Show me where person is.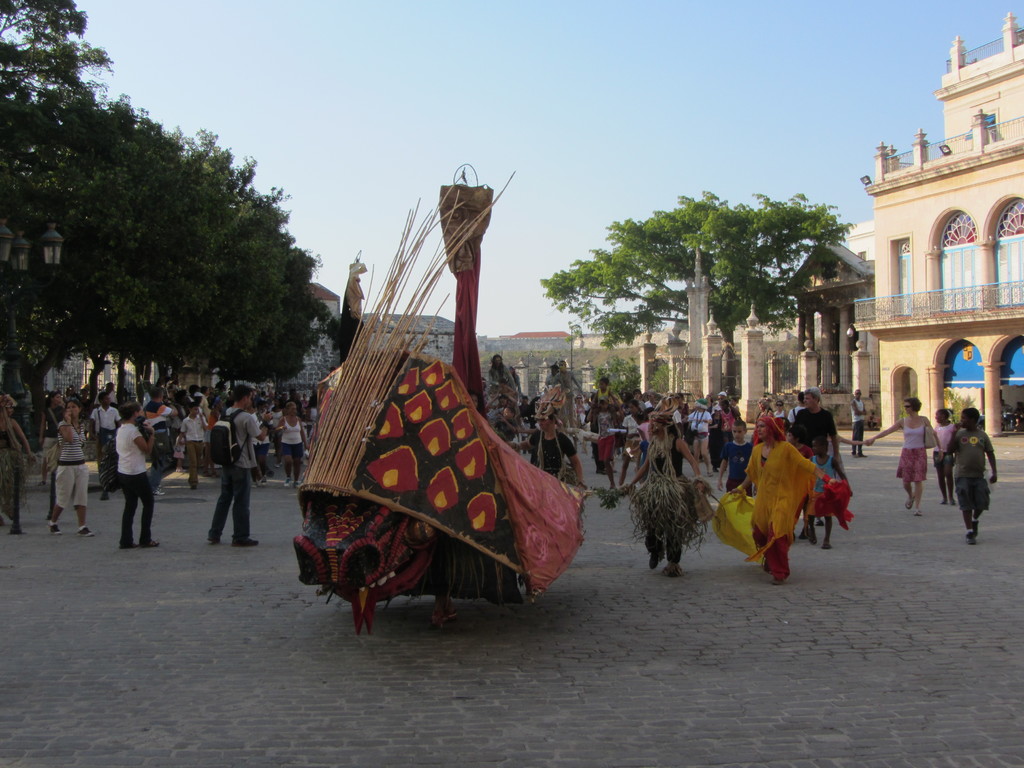
person is at x1=845 y1=386 x2=867 y2=458.
